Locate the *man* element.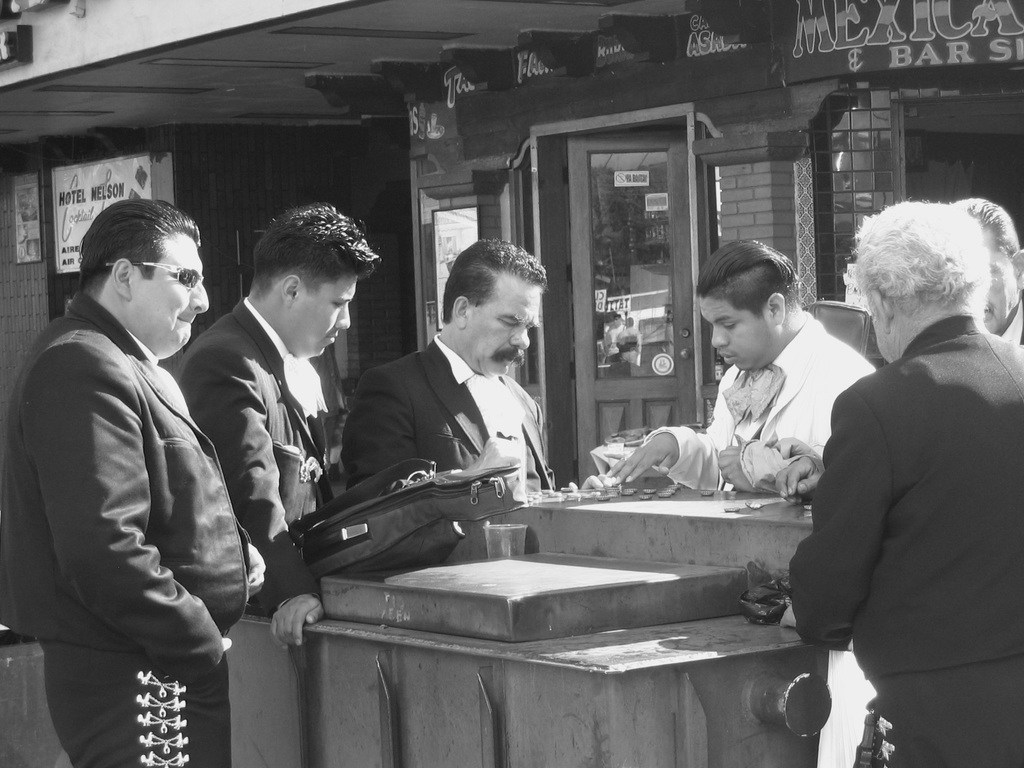
Element bbox: (796,205,1023,767).
